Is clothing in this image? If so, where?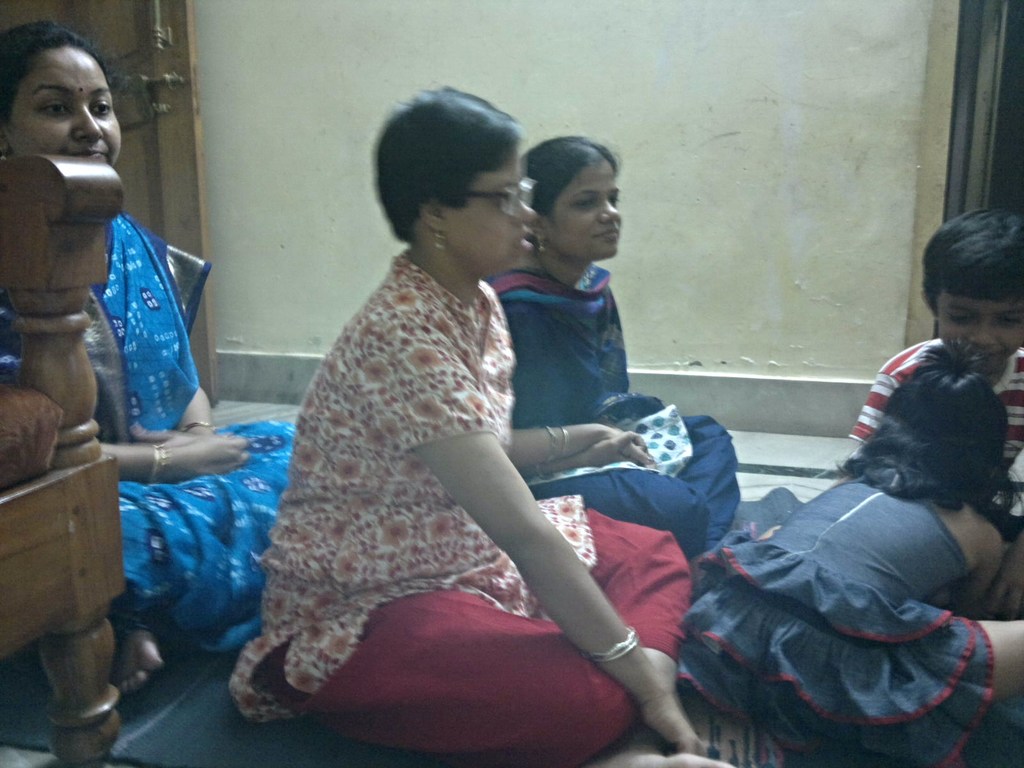
Yes, at bbox(227, 246, 692, 757).
